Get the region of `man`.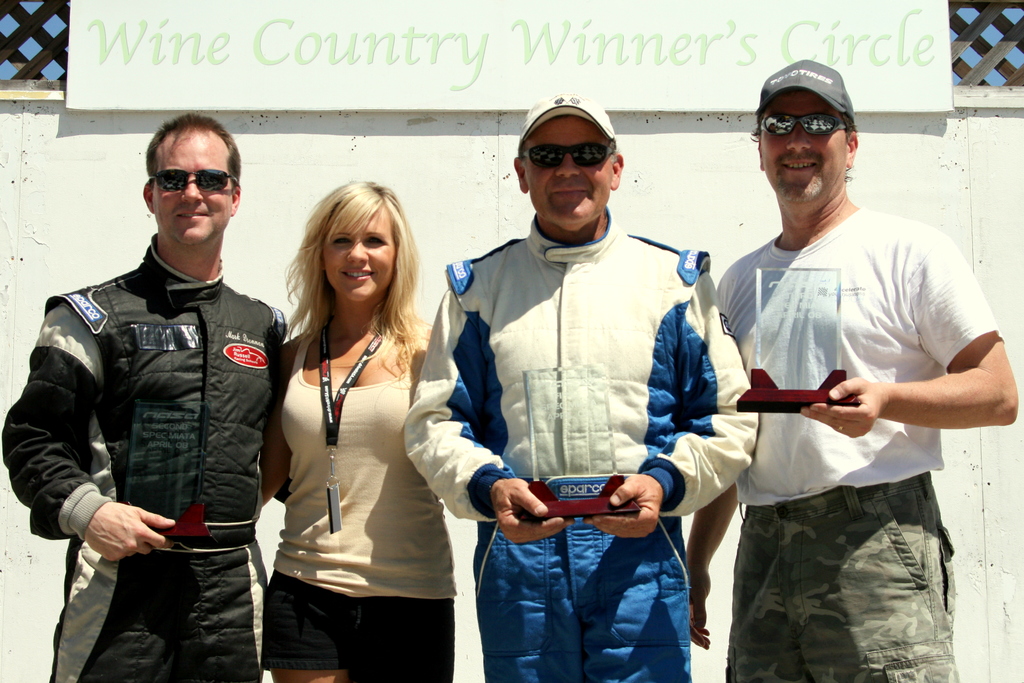
<bbox>1, 111, 294, 682</bbox>.
